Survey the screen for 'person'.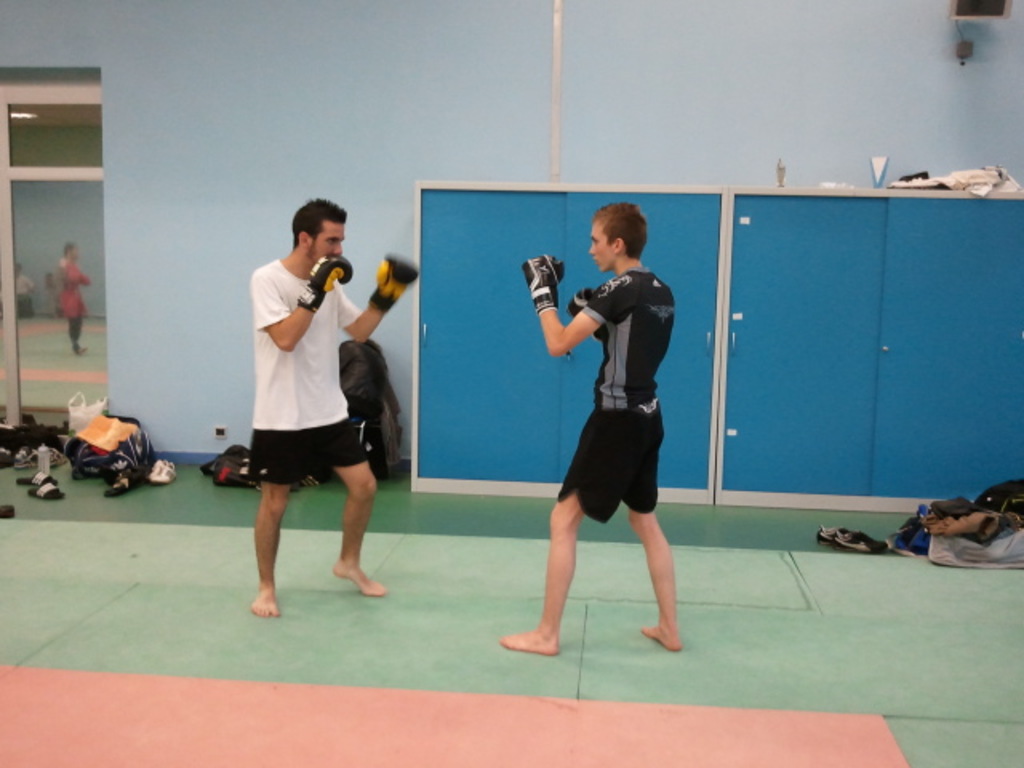
Survey found: left=501, top=202, right=690, bottom=653.
